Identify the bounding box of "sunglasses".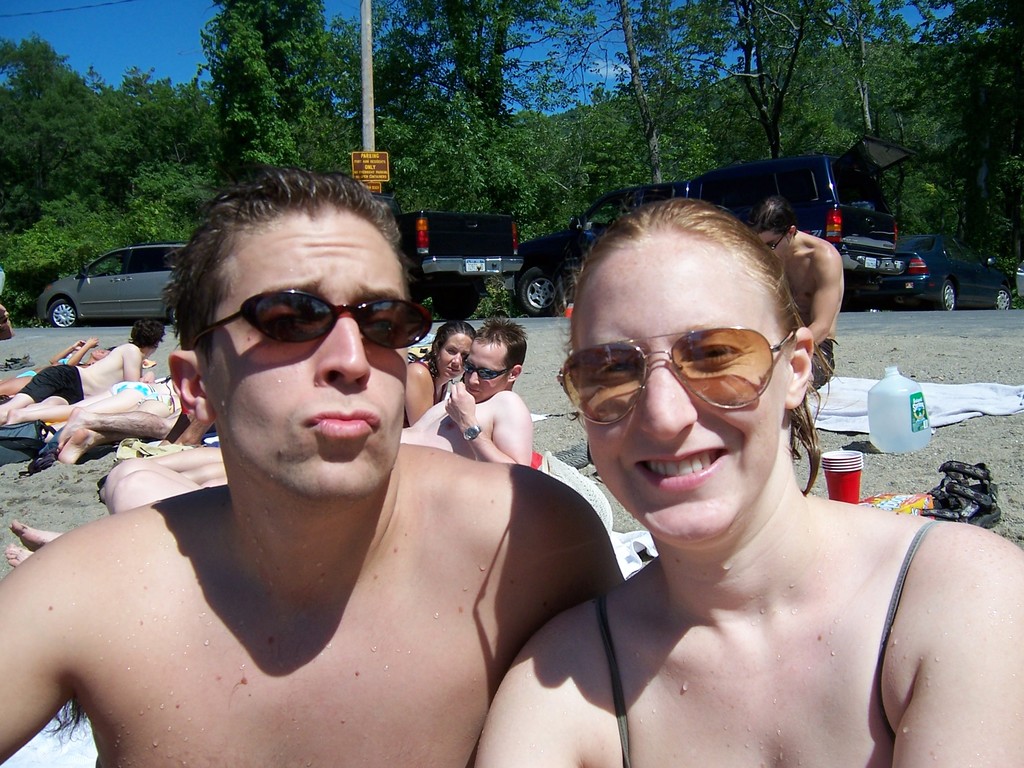
[x1=189, y1=292, x2=436, y2=351].
